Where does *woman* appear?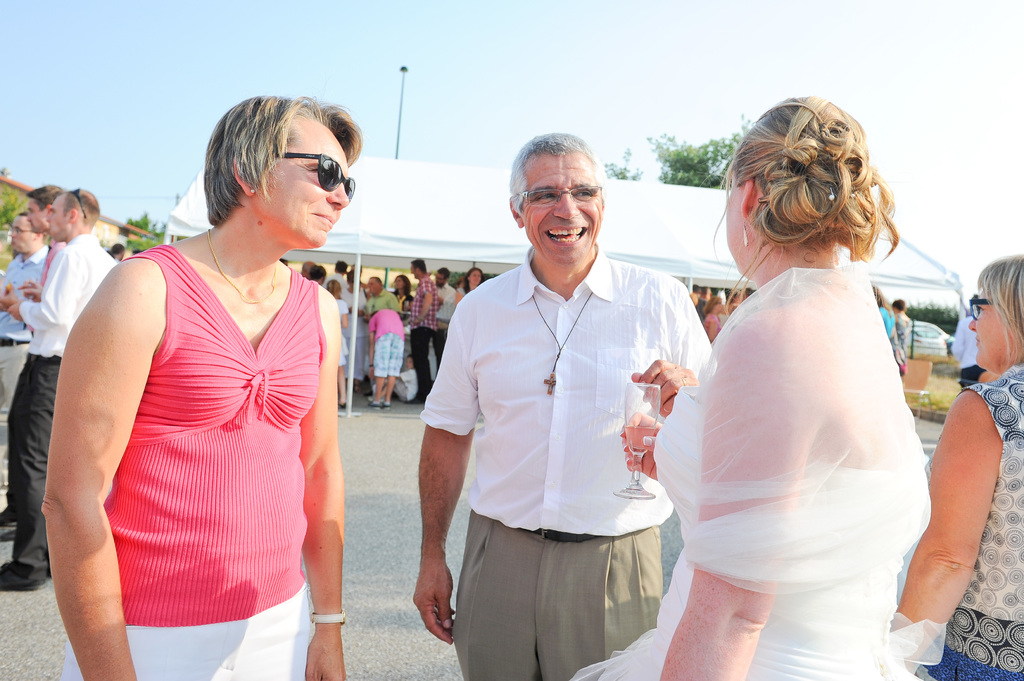
Appears at l=370, t=308, r=406, b=406.
